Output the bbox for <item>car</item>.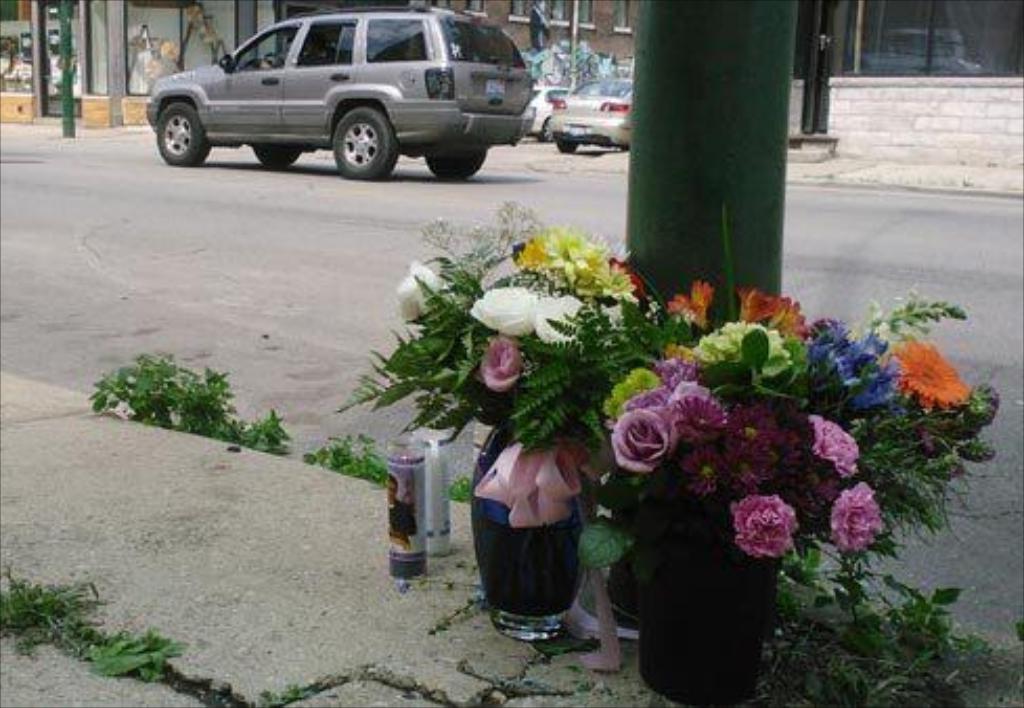
549,80,632,153.
